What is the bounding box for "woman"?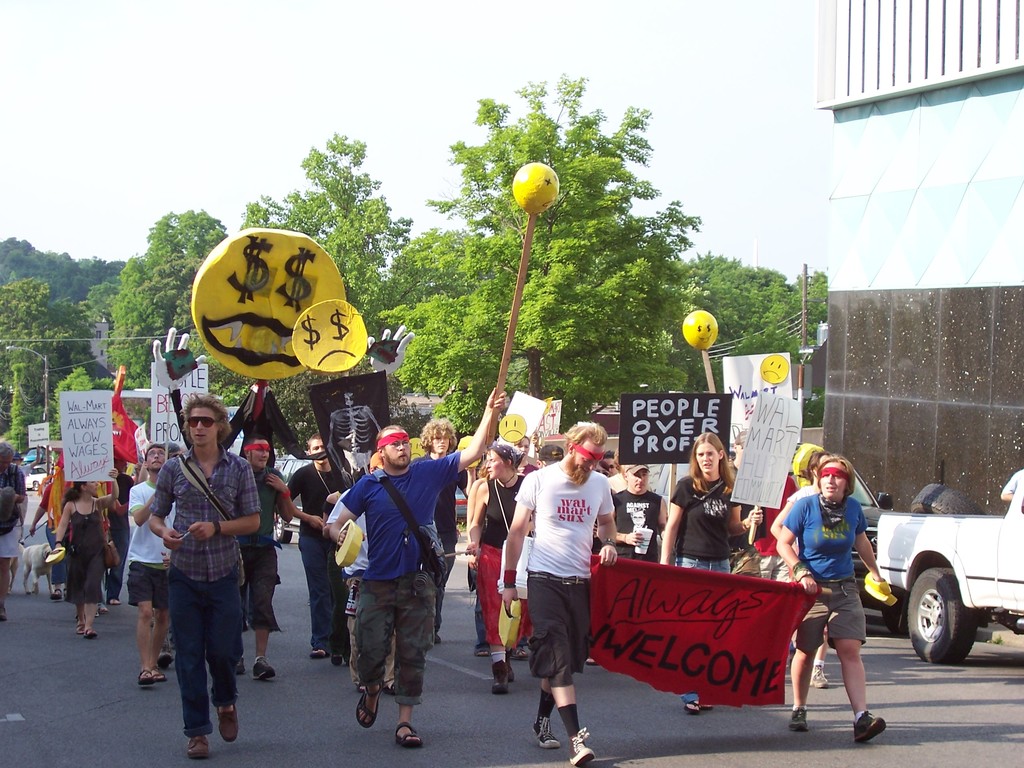
[52,477,119,634].
